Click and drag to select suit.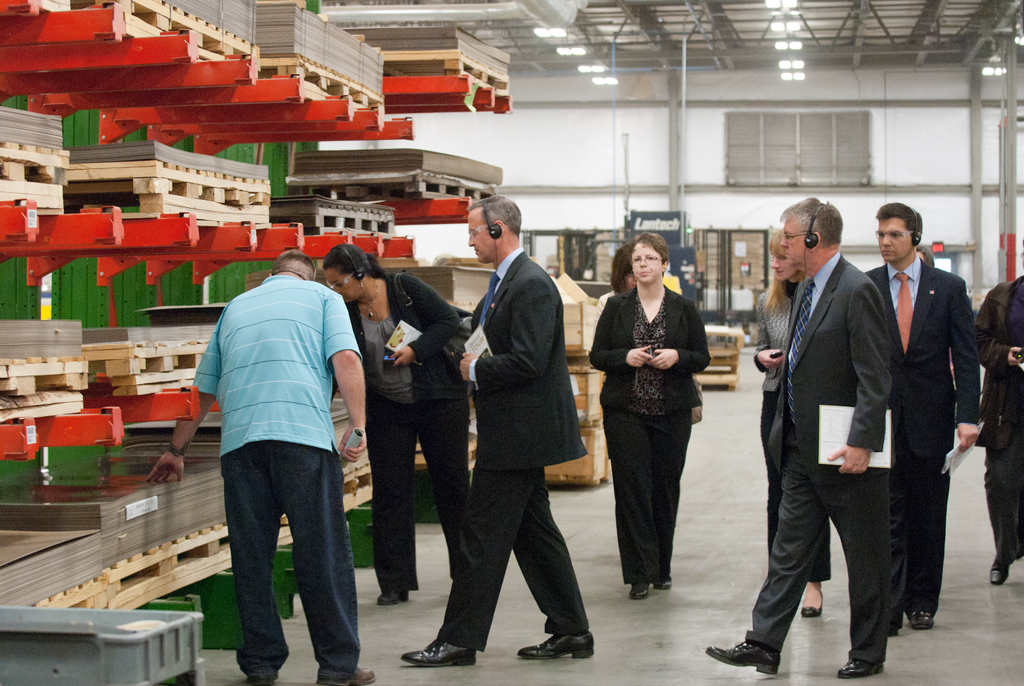
Selection: 588,284,714,413.
